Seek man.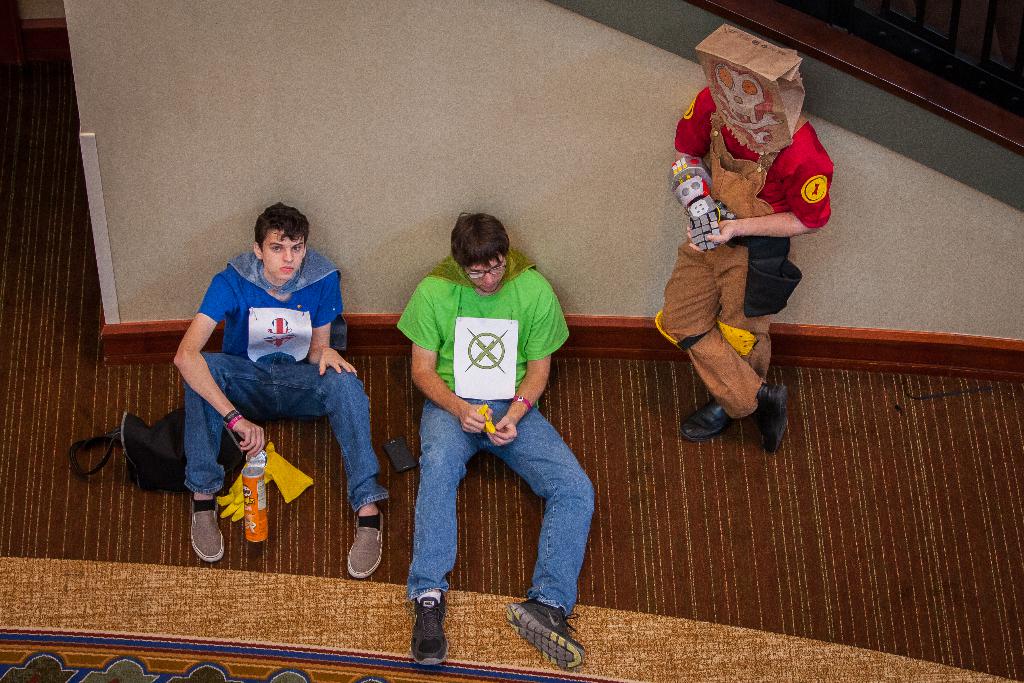
(x1=651, y1=25, x2=836, y2=451).
